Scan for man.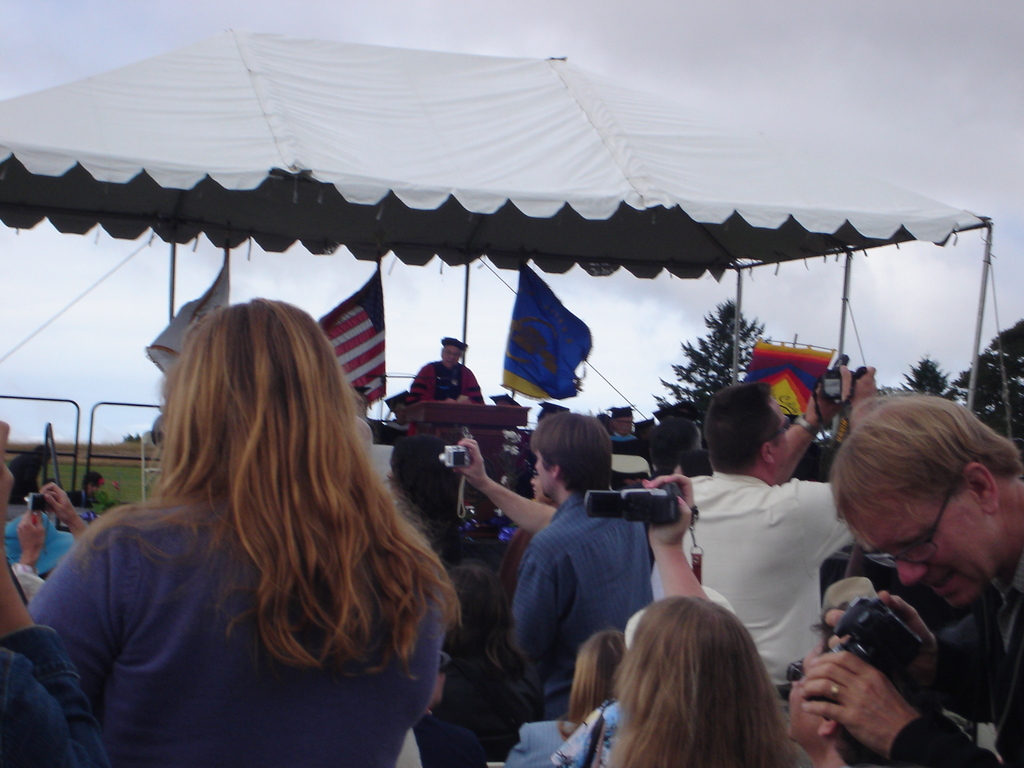
Scan result: select_region(636, 420, 704, 484).
